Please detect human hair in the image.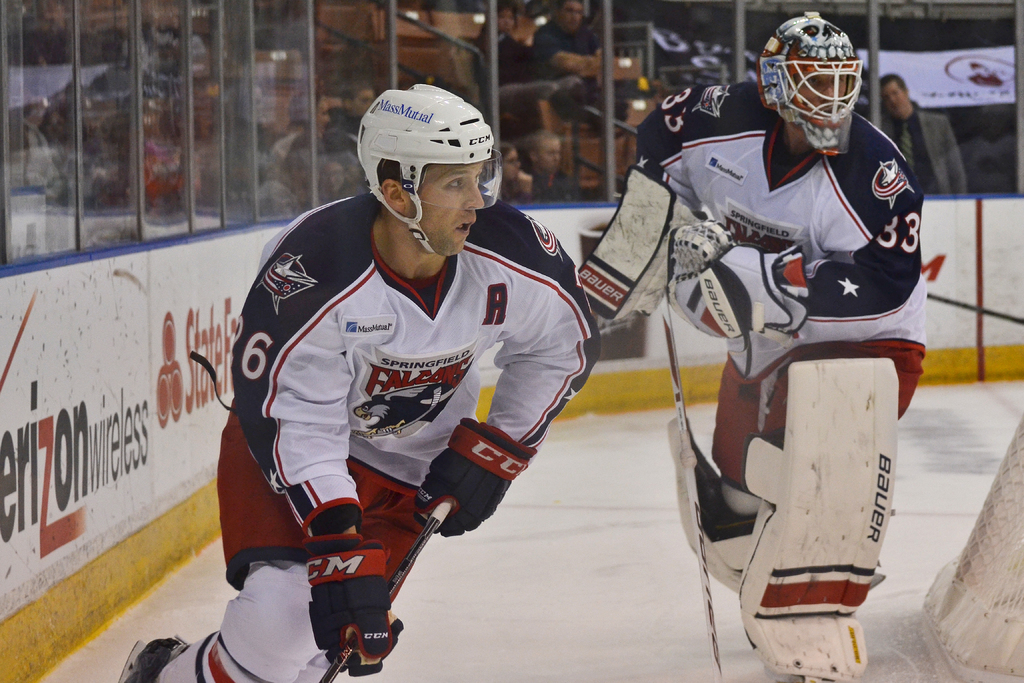
<region>371, 156, 428, 193</region>.
